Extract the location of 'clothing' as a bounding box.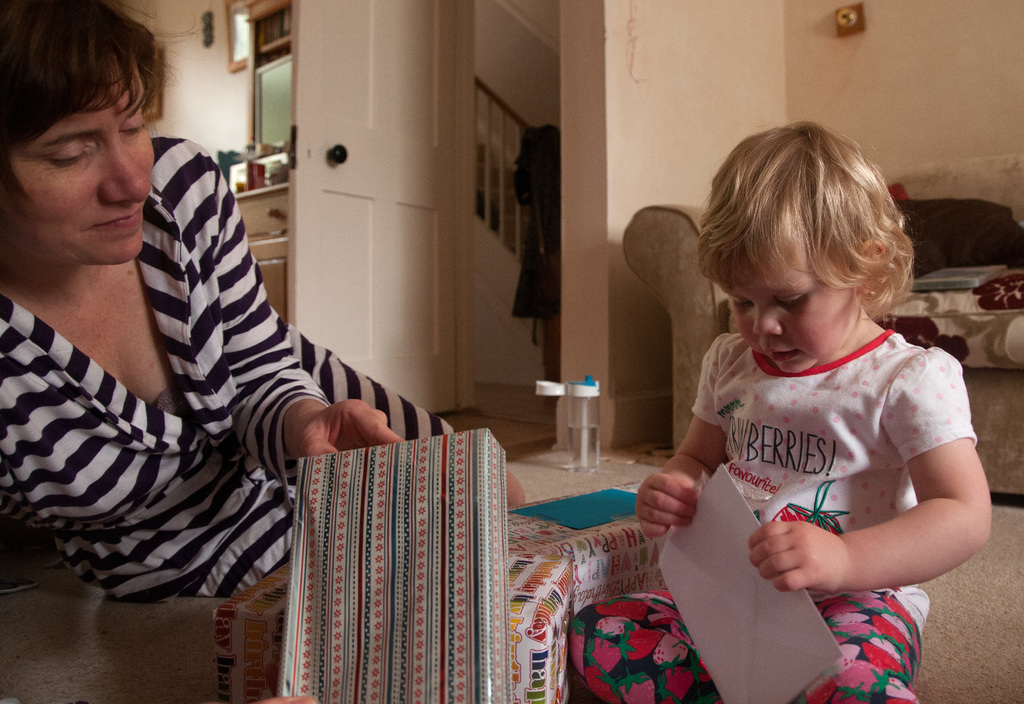
bbox(38, 96, 438, 662).
